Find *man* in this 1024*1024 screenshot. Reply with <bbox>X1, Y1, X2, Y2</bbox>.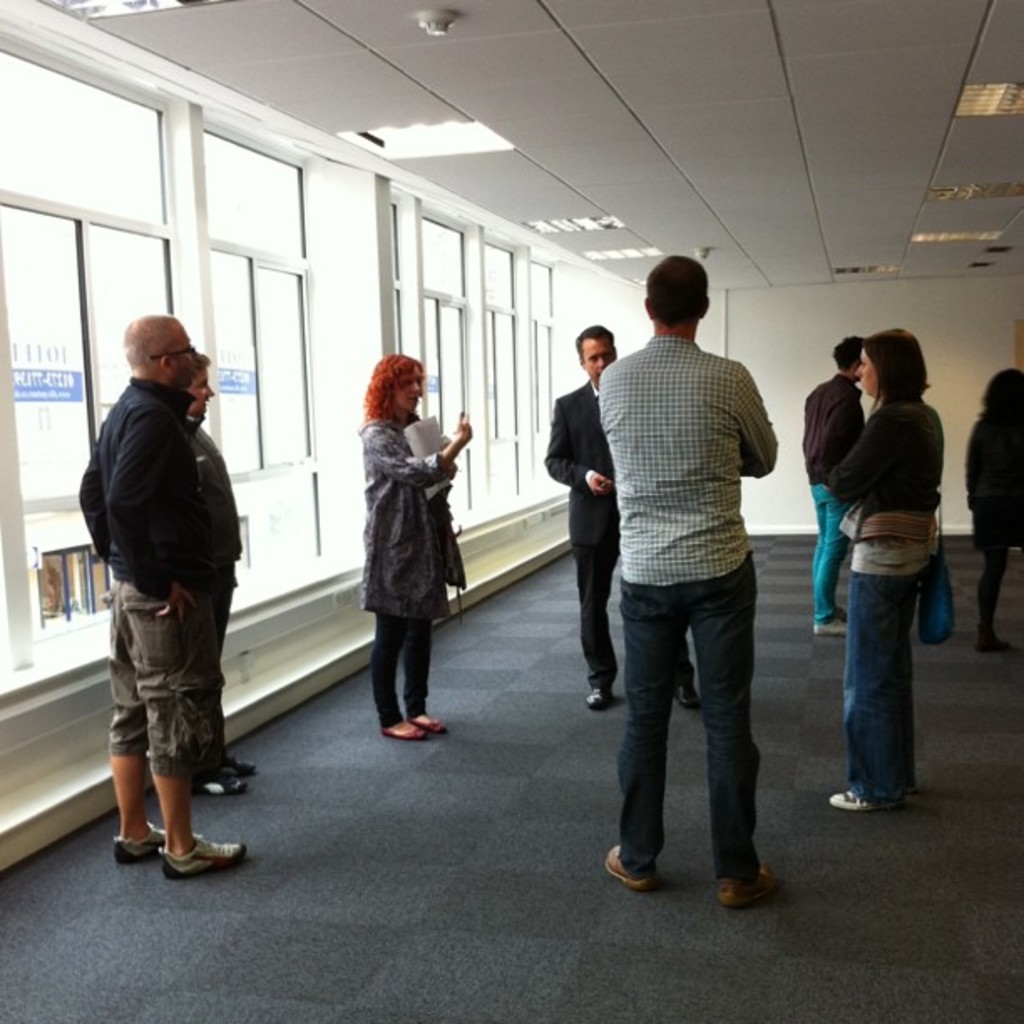
<bbox>805, 336, 868, 637</bbox>.
